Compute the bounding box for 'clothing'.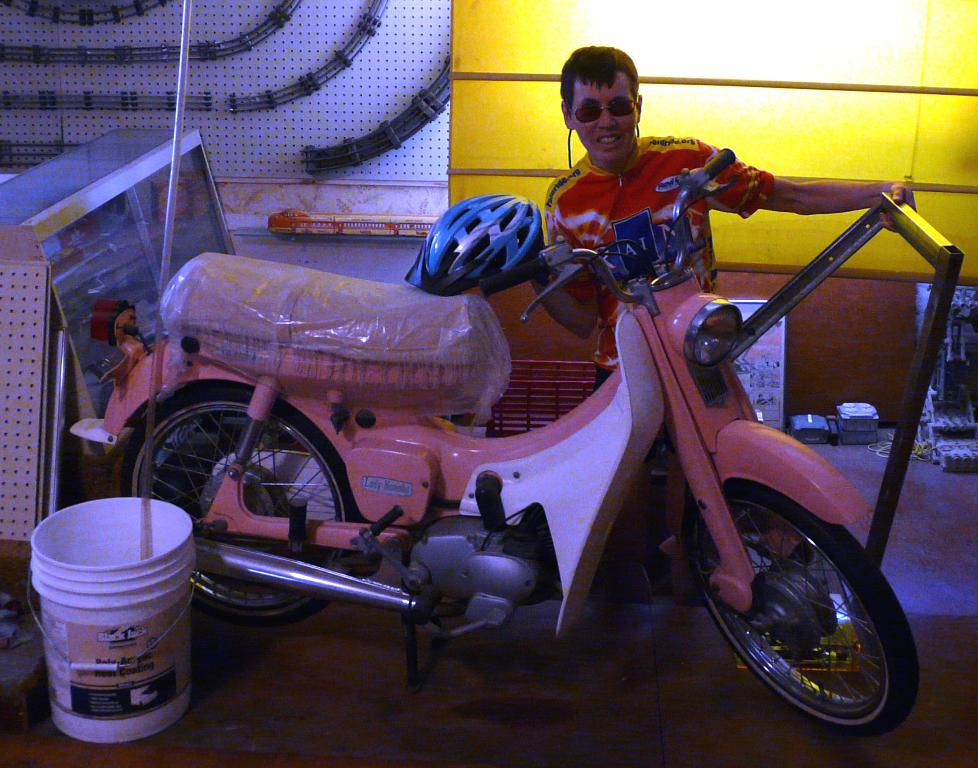
(543, 136, 779, 386).
